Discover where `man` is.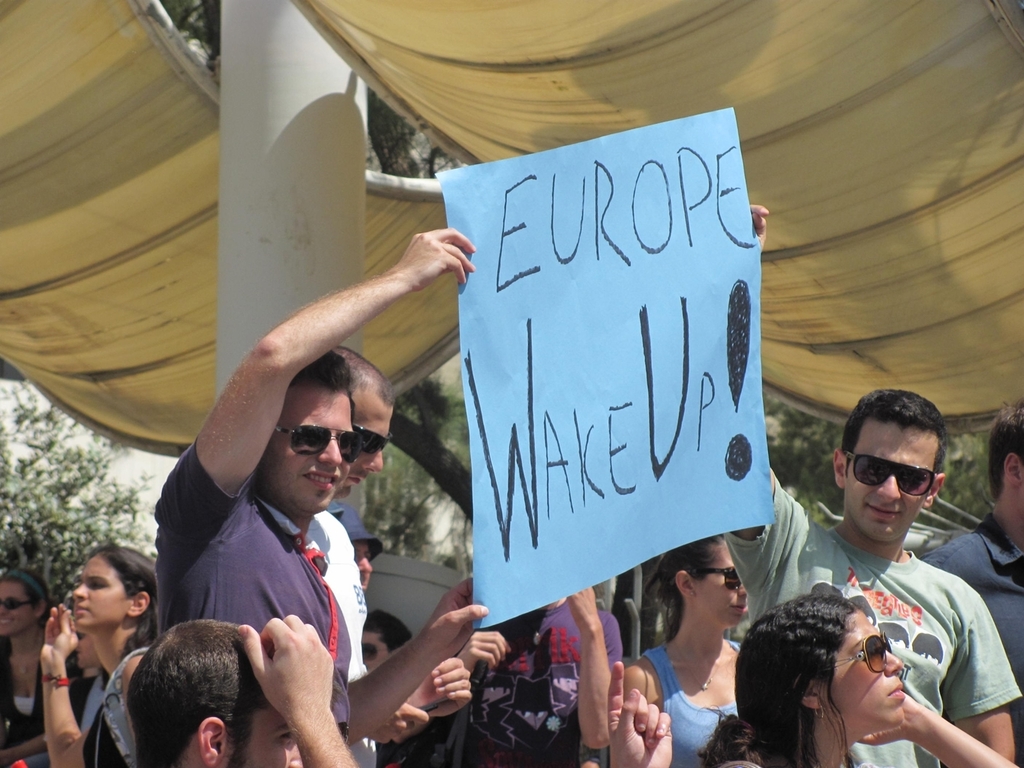
Discovered at pyautogui.locateOnScreen(914, 397, 1022, 767).
